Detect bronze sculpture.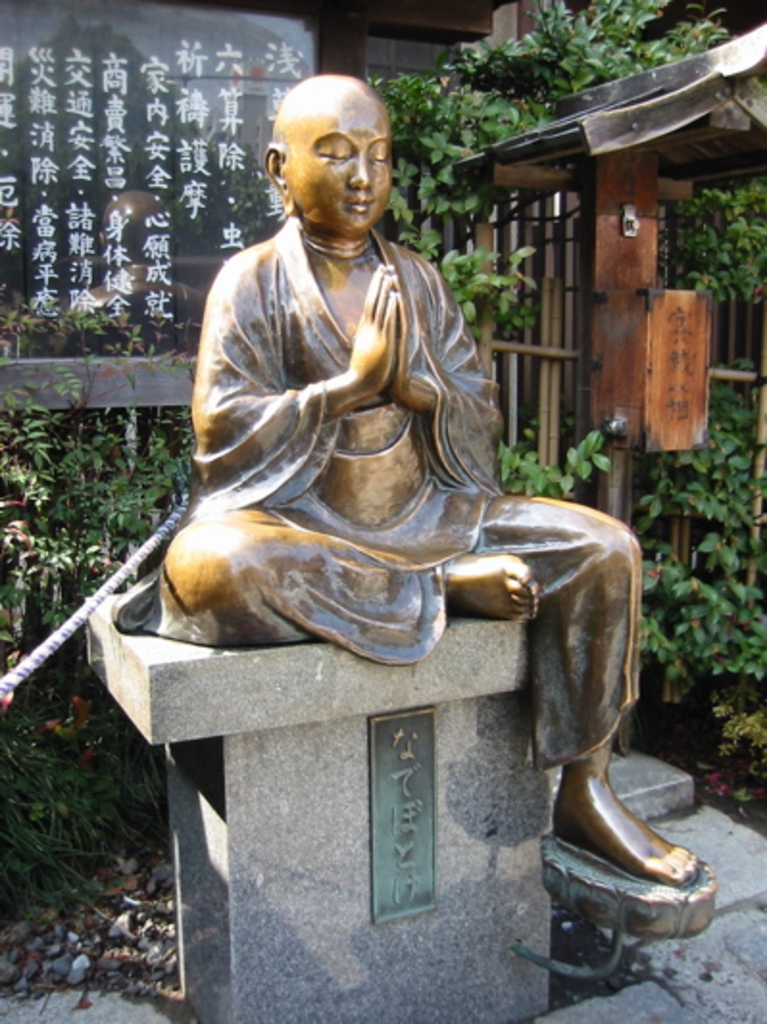
Detected at <box>169,73,700,880</box>.
